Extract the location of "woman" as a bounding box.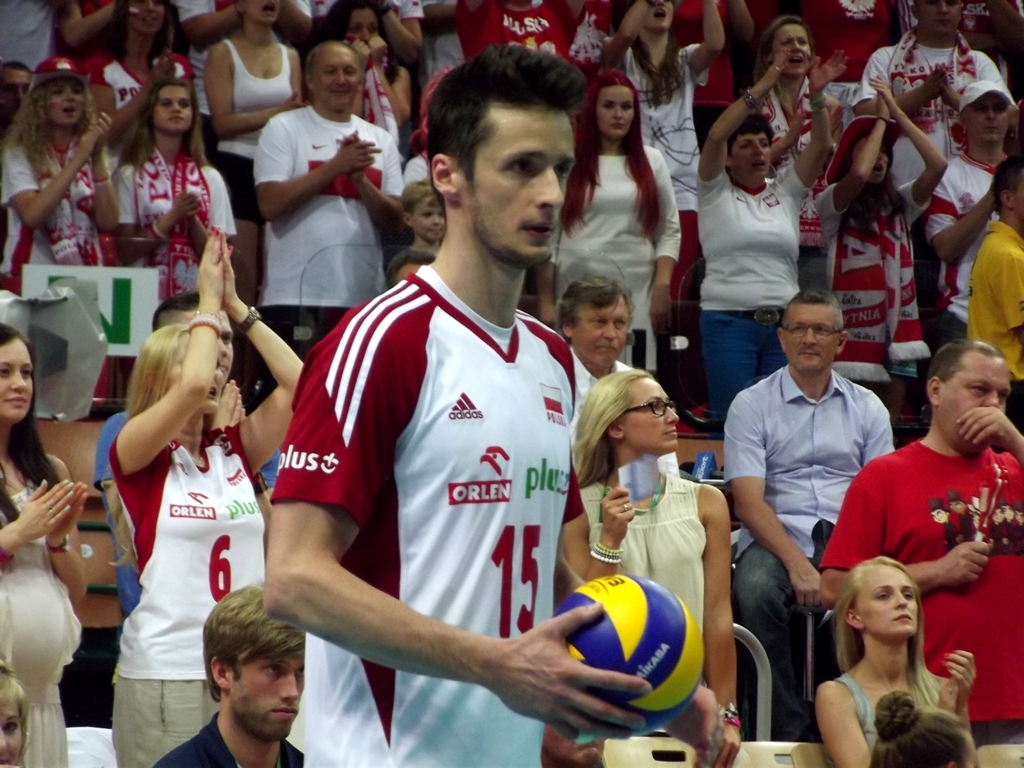
<box>0,55,121,295</box>.
